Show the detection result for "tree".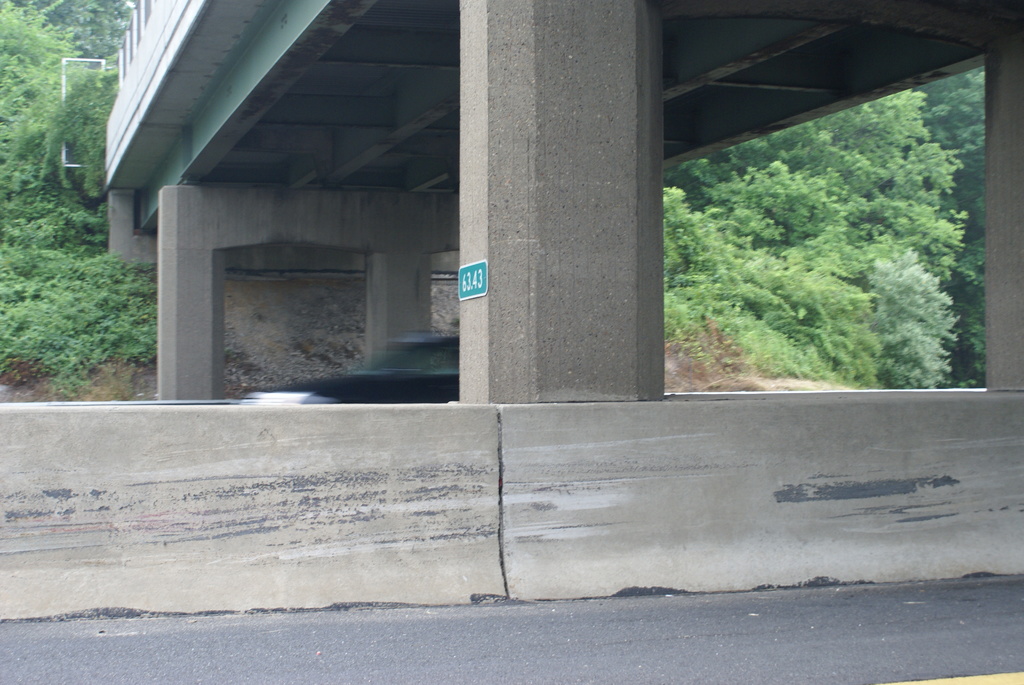
0, 0, 152, 369.
